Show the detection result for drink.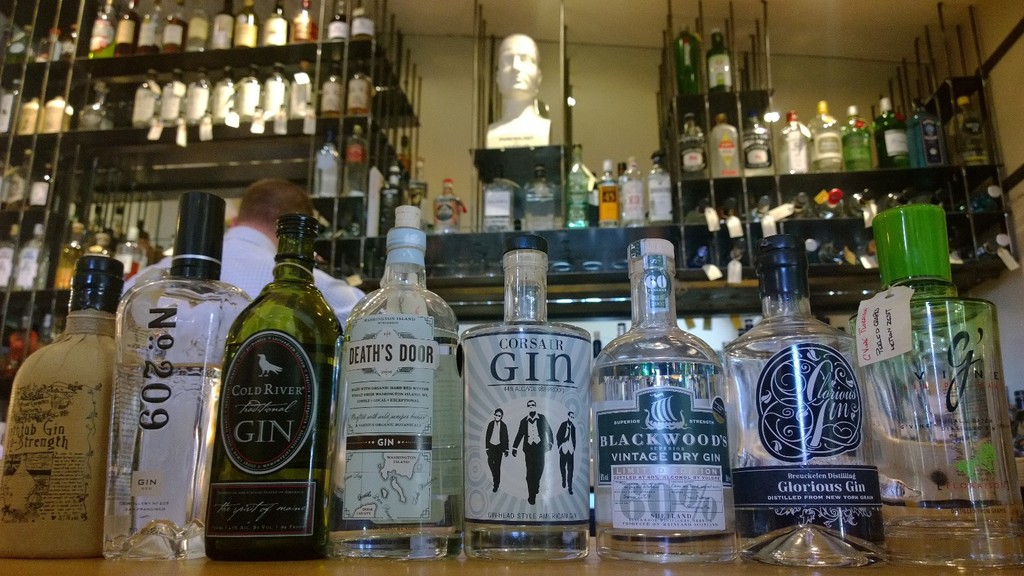
735,349,883,544.
